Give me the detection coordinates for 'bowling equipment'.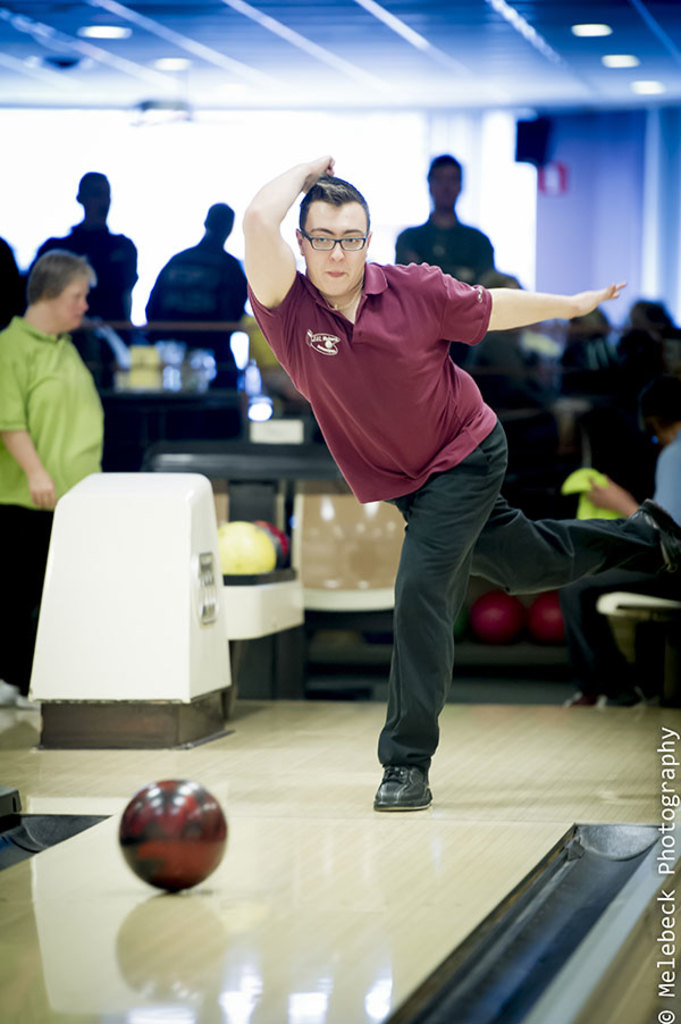
[106,778,234,891].
